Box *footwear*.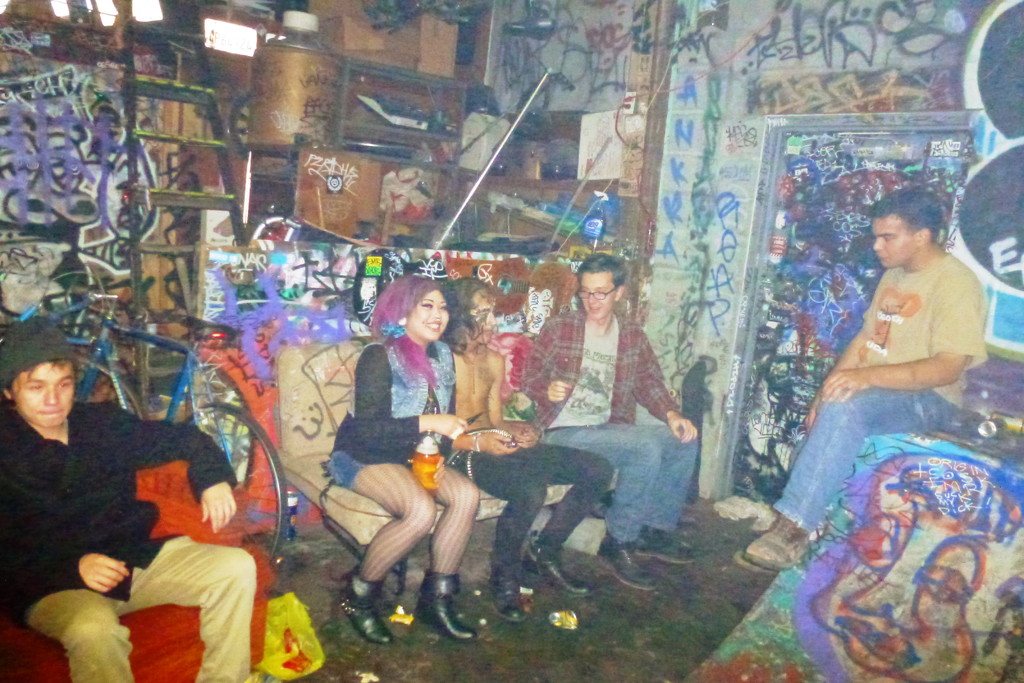
x1=337 y1=569 x2=390 y2=646.
